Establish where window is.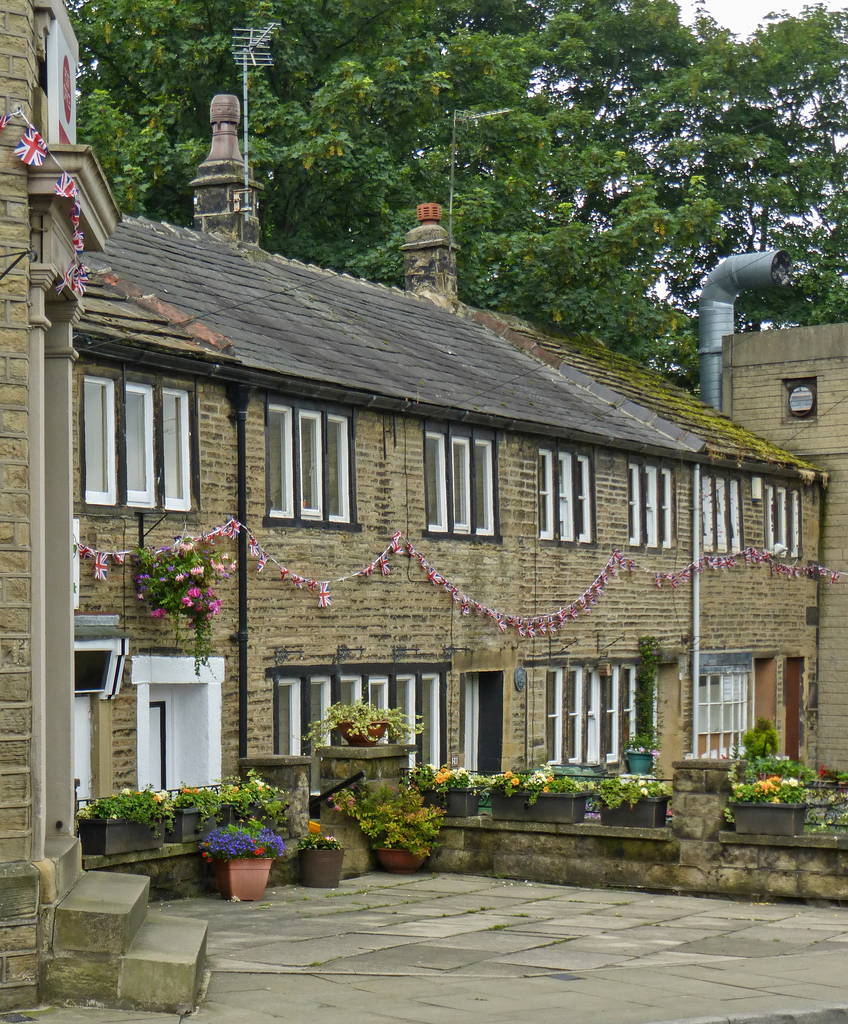
Established at <region>364, 679, 390, 742</region>.
